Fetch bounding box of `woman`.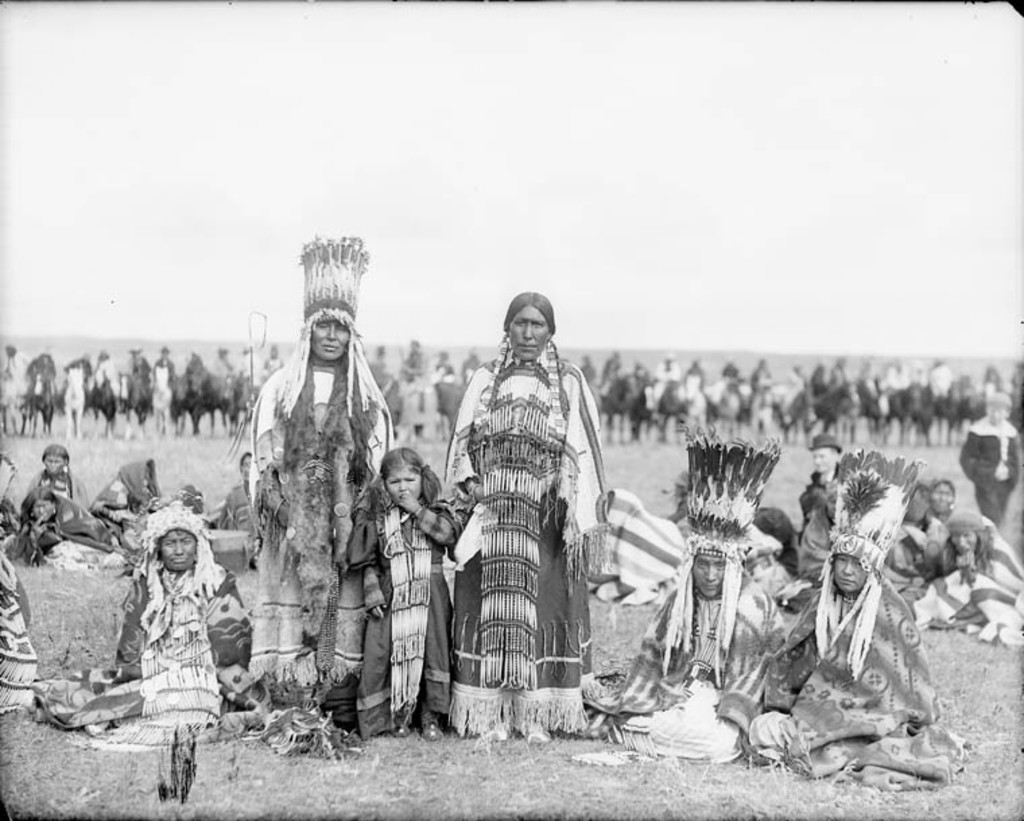
Bbox: {"x1": 346, "y1": 435, "x2": 454, "y2": 744}.
